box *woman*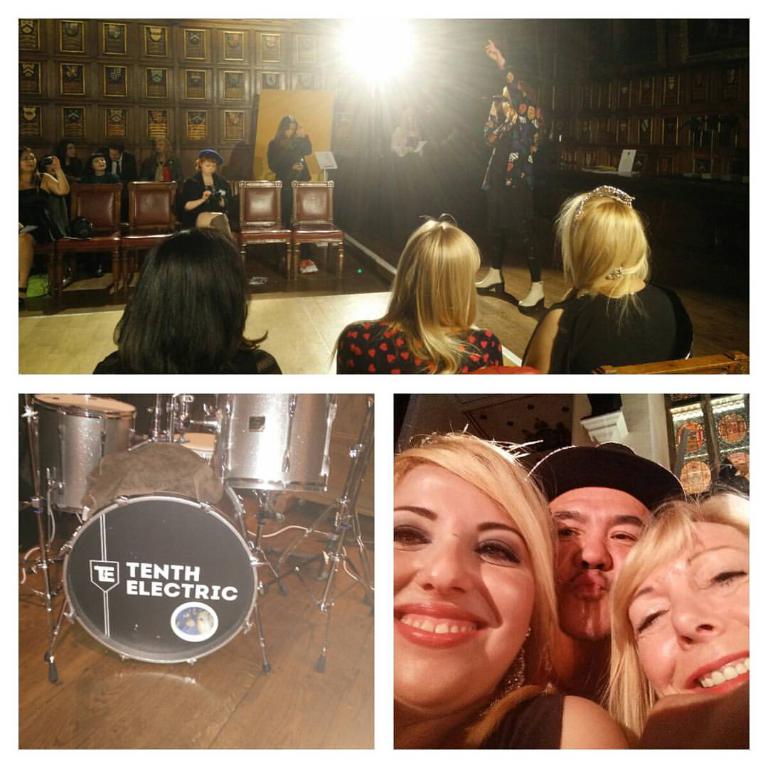
x1=85 y1=146 x2=124 y2=186
